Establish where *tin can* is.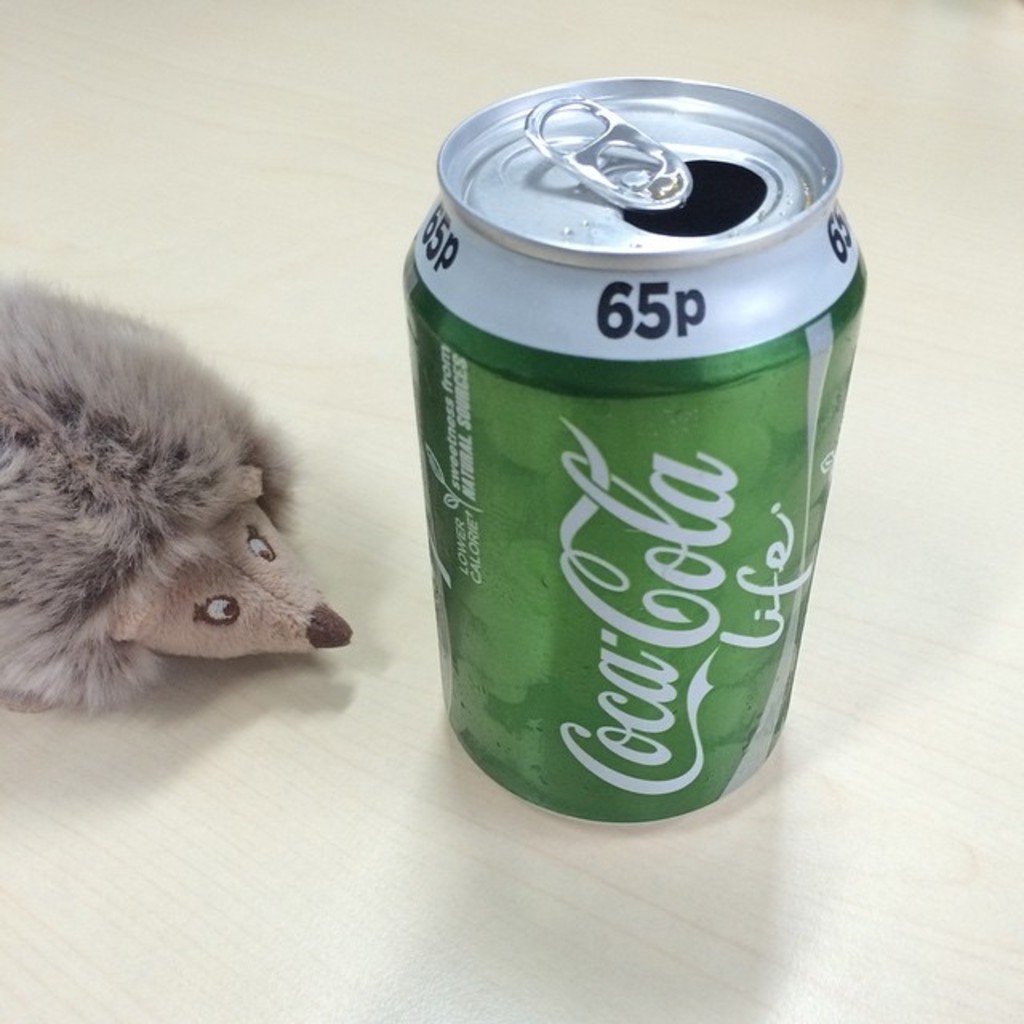
Established at <bbox>384, 59, 888, 829</bbox>.
